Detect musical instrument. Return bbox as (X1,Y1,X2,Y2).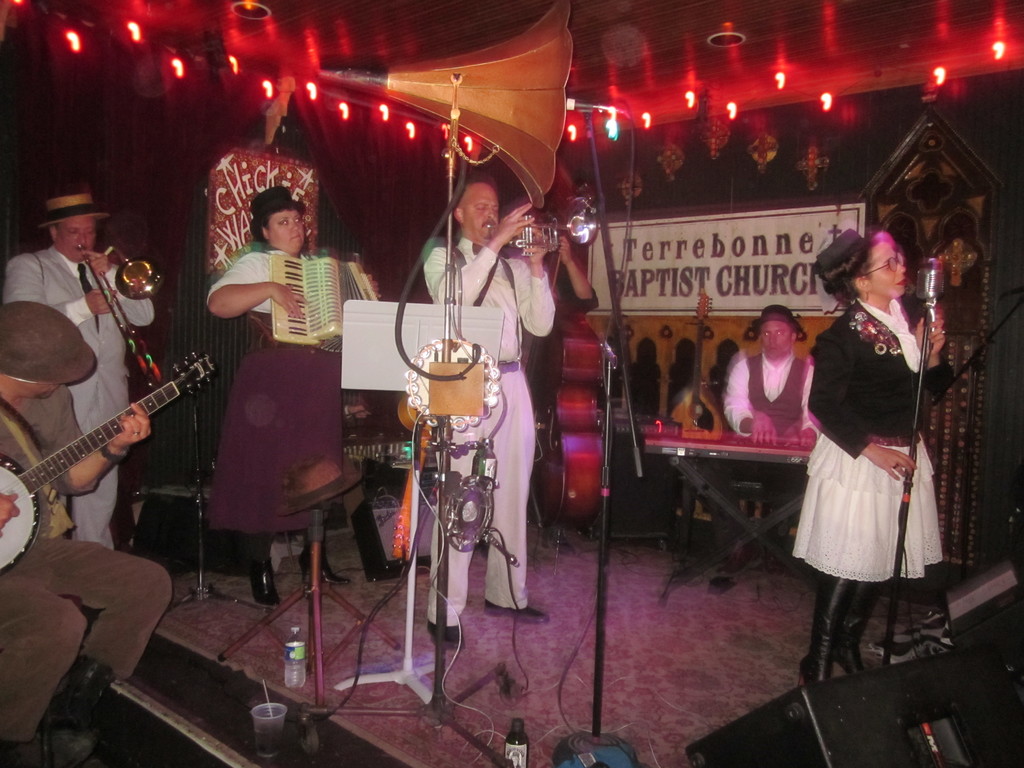
(76,236,162,388).
